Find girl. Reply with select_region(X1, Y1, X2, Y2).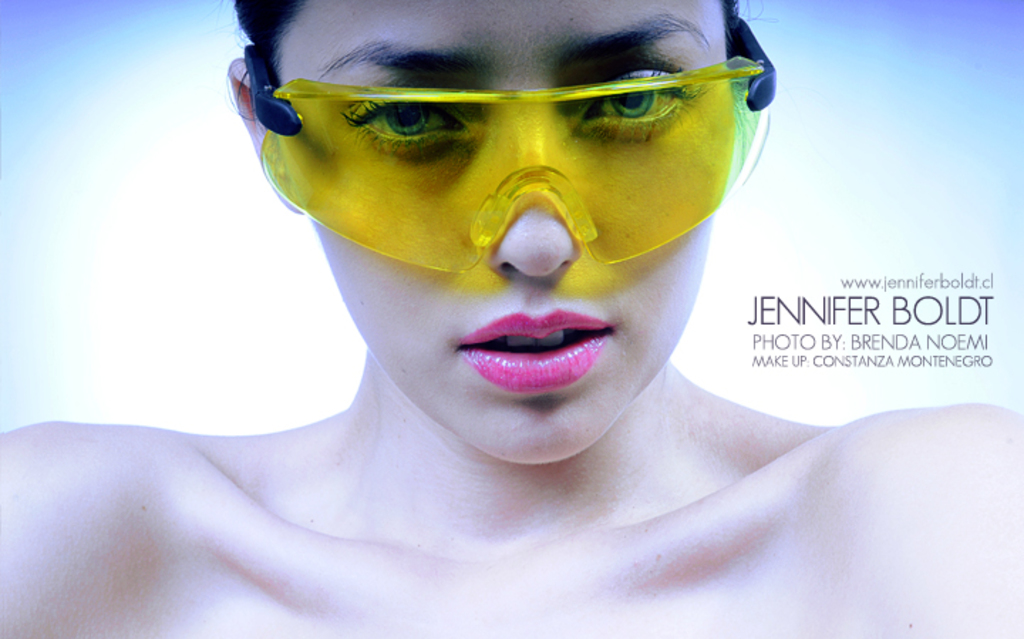
select_region(0, 0, 1023, 638).
